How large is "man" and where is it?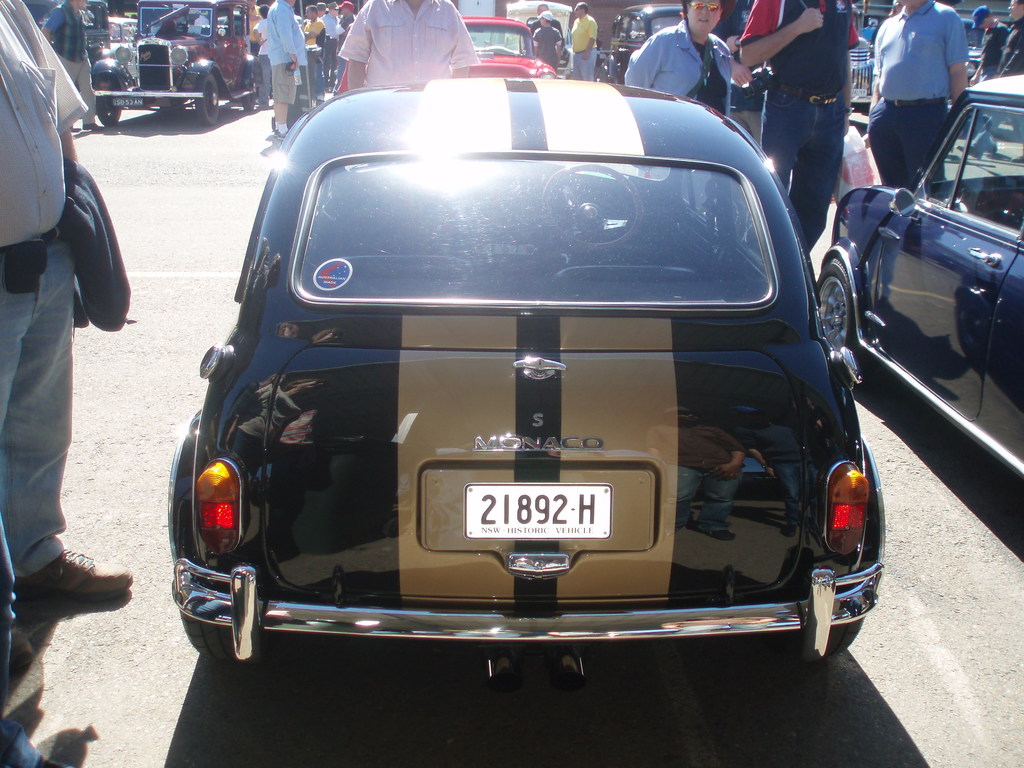
Bounding box: BBox(266, 0, 308, 146).
